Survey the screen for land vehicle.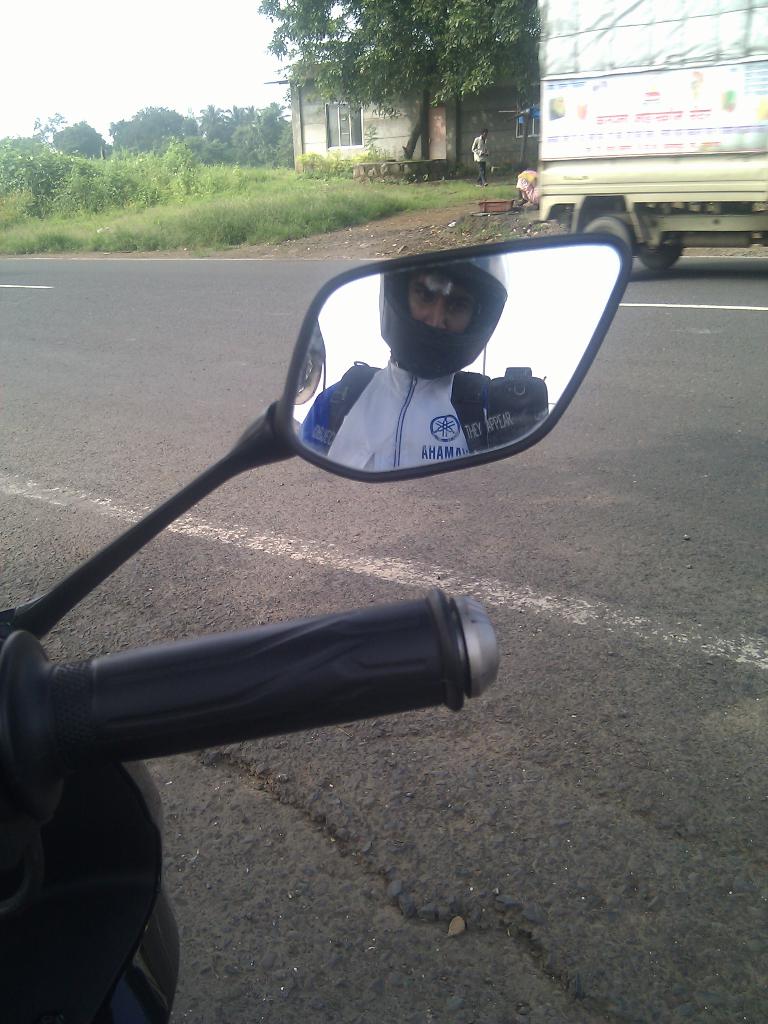
Survey found: {"x1": 474, "y1": 0, "x2": 767, "y2": 278}.
